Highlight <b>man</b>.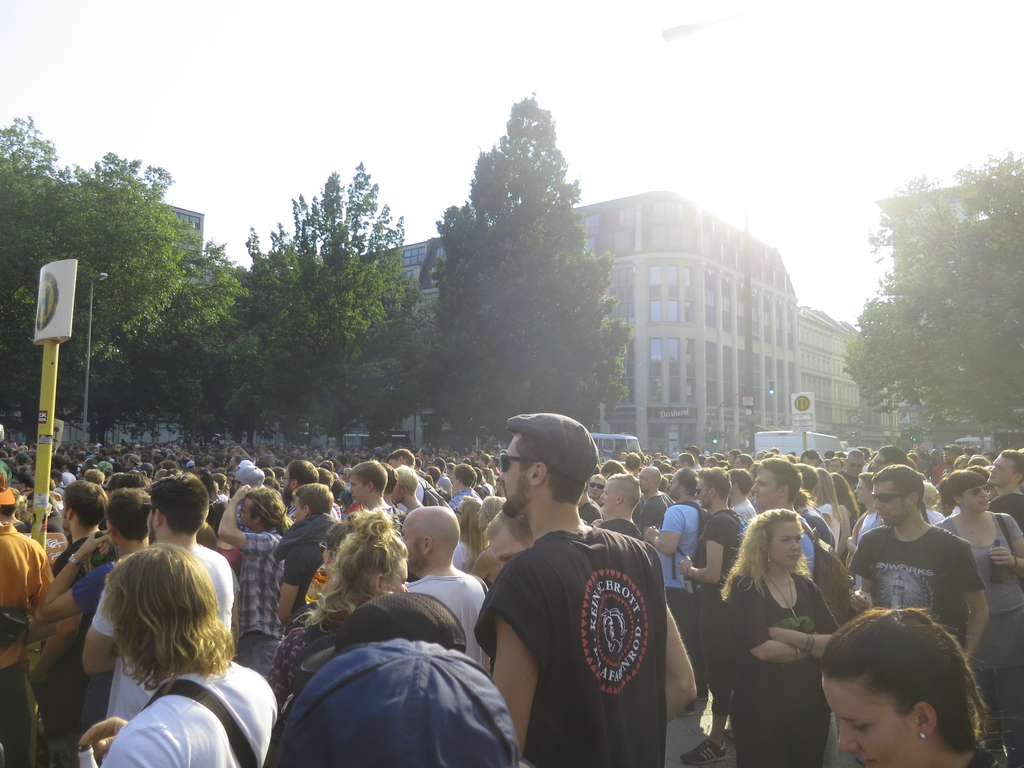
Highlighted region: [x1=750, y1=462, x2=836, y2=582].
